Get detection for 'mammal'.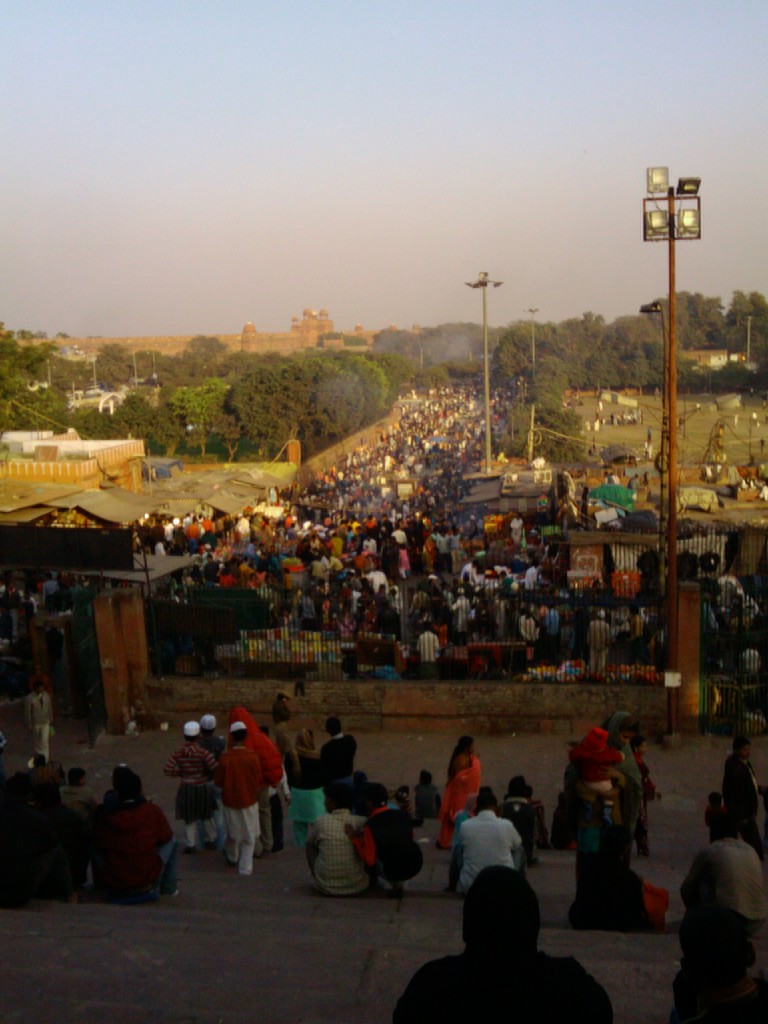
Detection: (464, 785, 524, 889).
